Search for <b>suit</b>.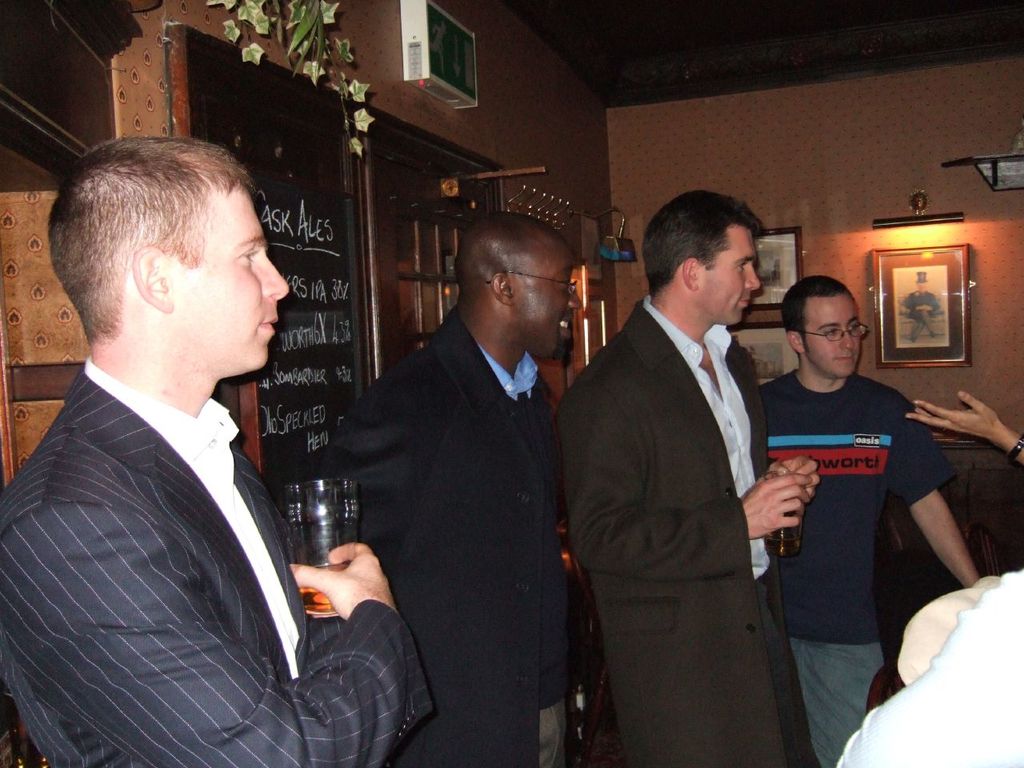
Found at select_region(0, 355, 430, 767).
